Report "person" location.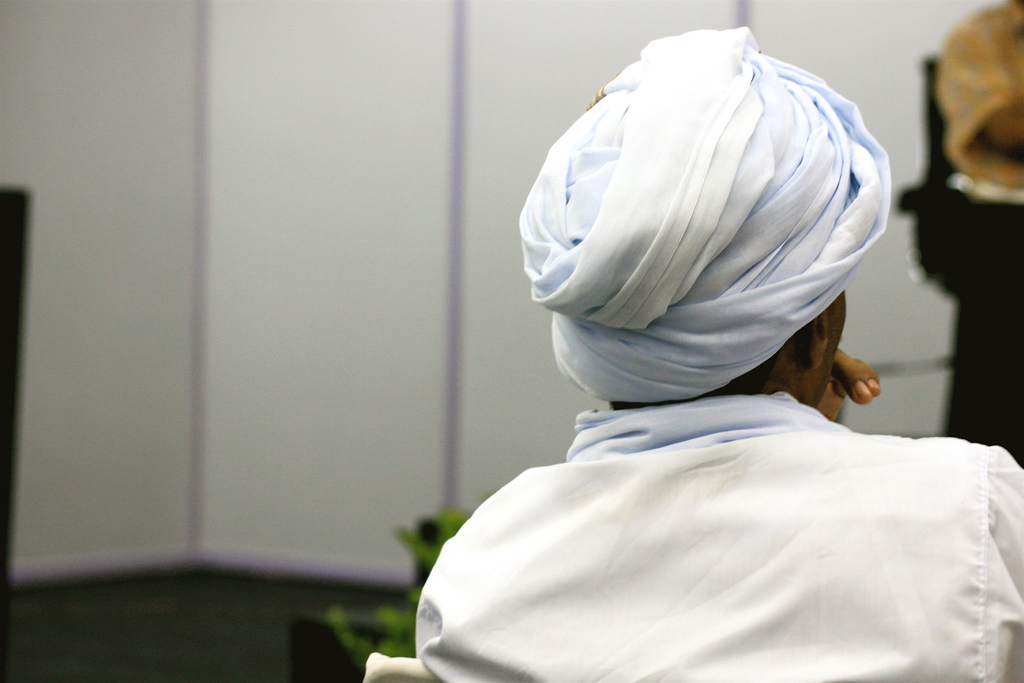
Report: 930:0:1023:466.
